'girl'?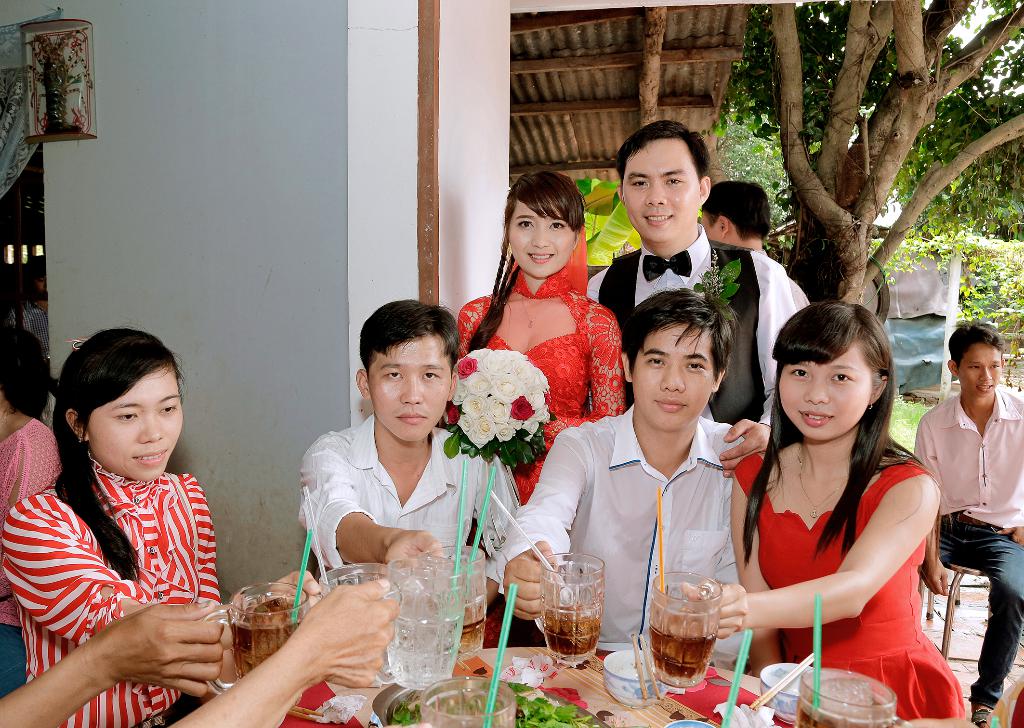
{"left": 450, "top": 166, "right": 625, "bottom": 507}
